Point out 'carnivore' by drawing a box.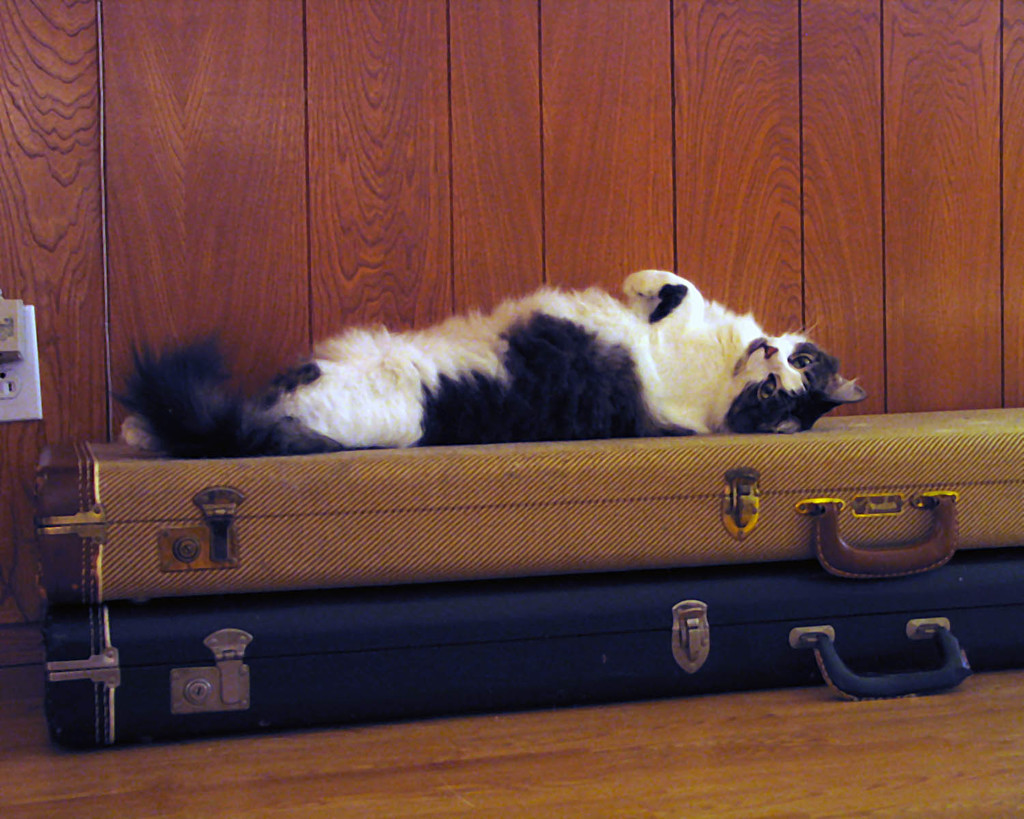
[left=97, top=268, right=866, bottom=463].
